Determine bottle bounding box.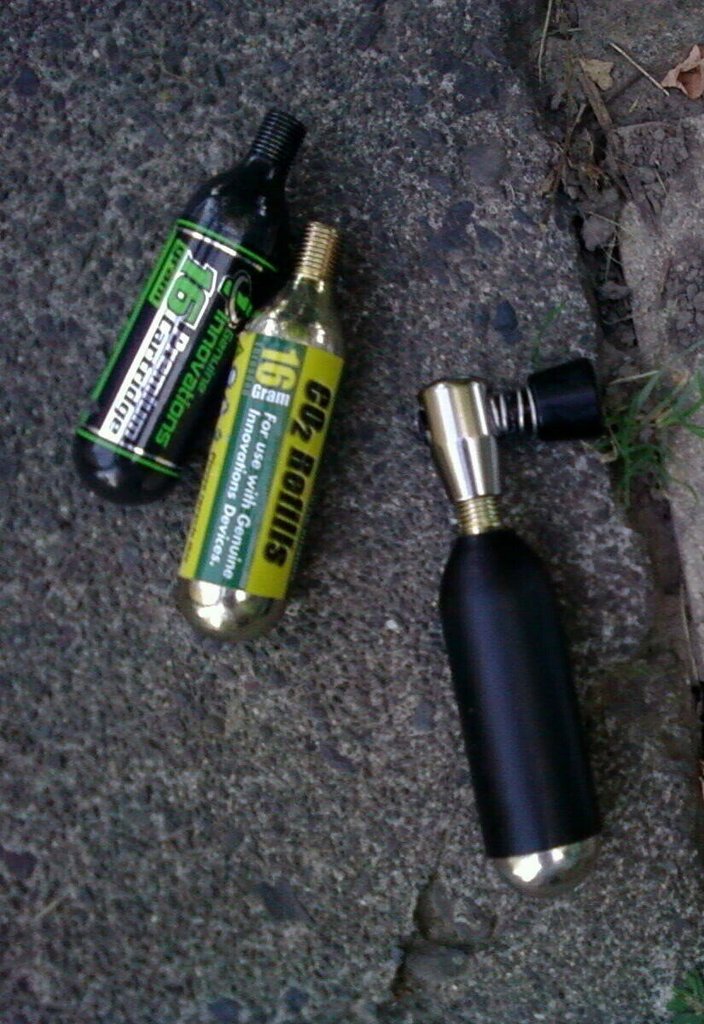
Determined: x1=171, y1=218, x2=347, y2=652.
